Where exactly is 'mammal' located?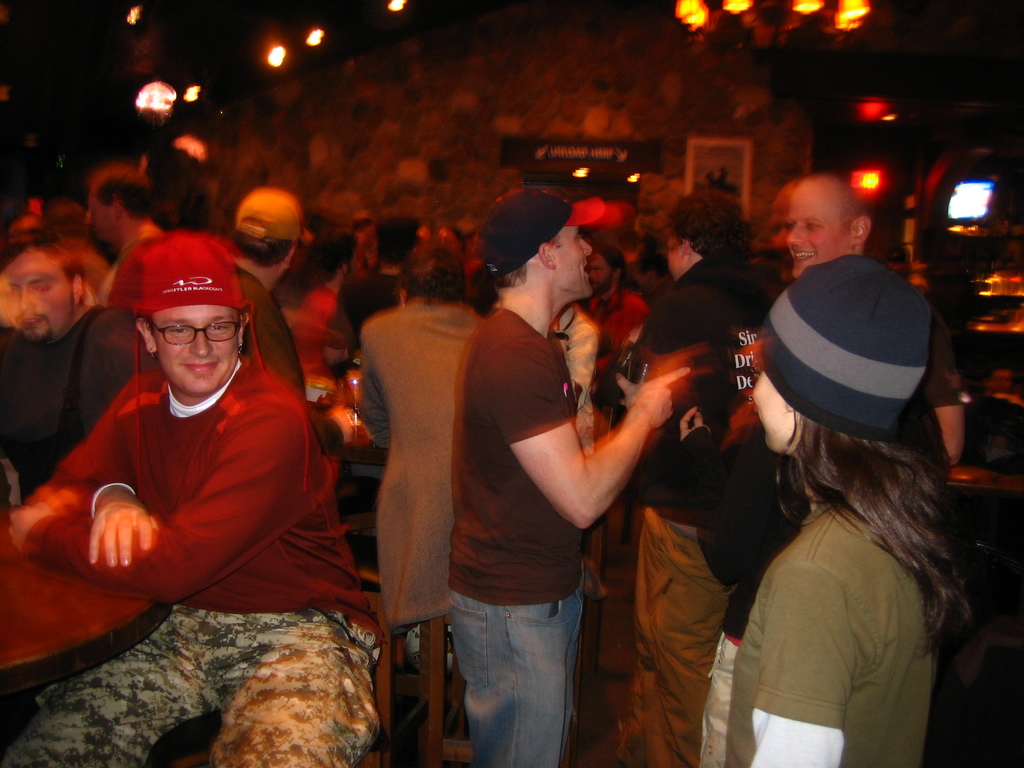
Its bounding box is 230/187/314/400.
